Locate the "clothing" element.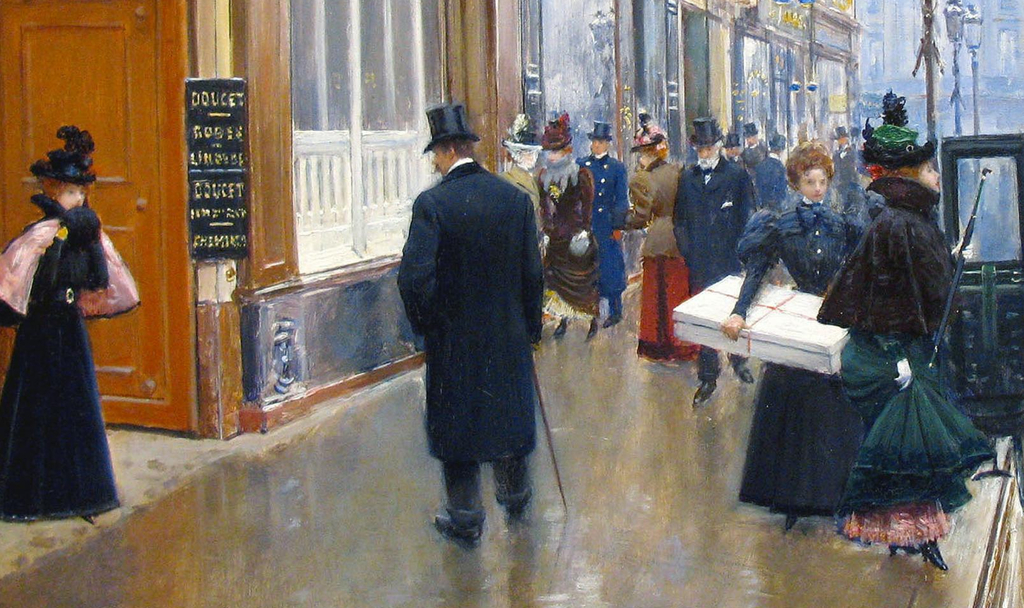
Element bbox: [675, 161, 764, 385].
